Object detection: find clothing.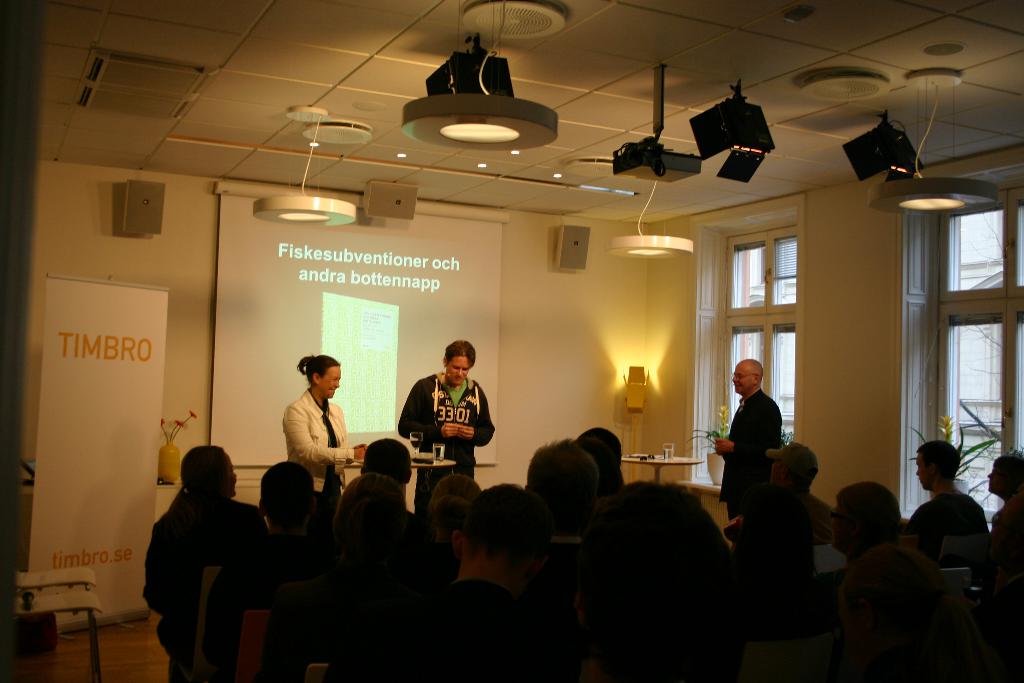
x1=281, y1=384, x2=344, y2=523.
